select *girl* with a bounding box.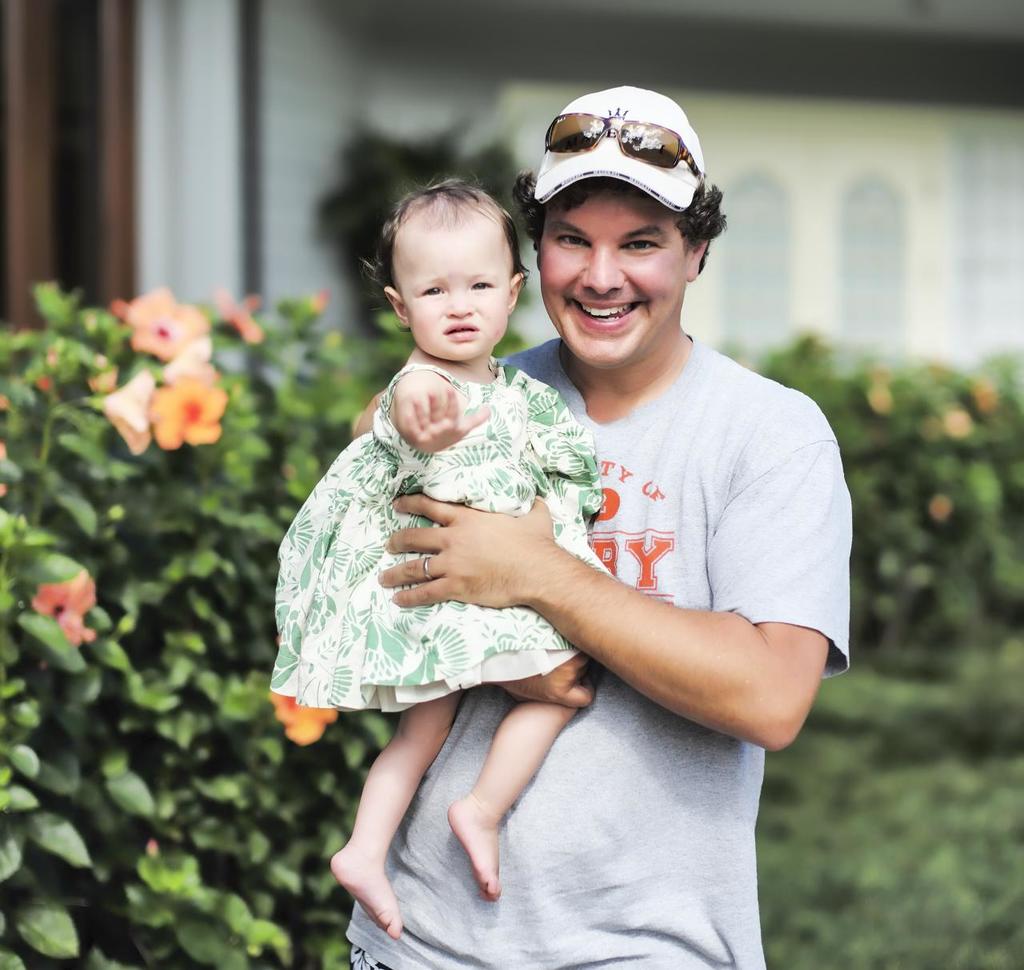
[270, 166, 615, 939].
